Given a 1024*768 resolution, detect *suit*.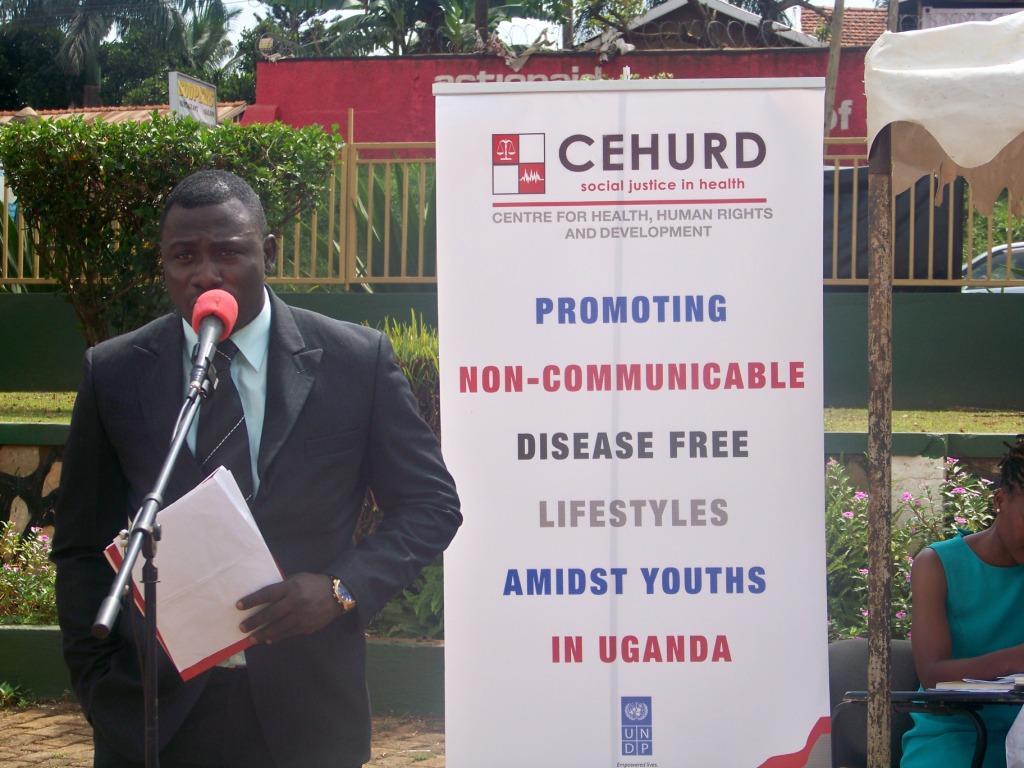
Rect(51, 175, 449, 766).
